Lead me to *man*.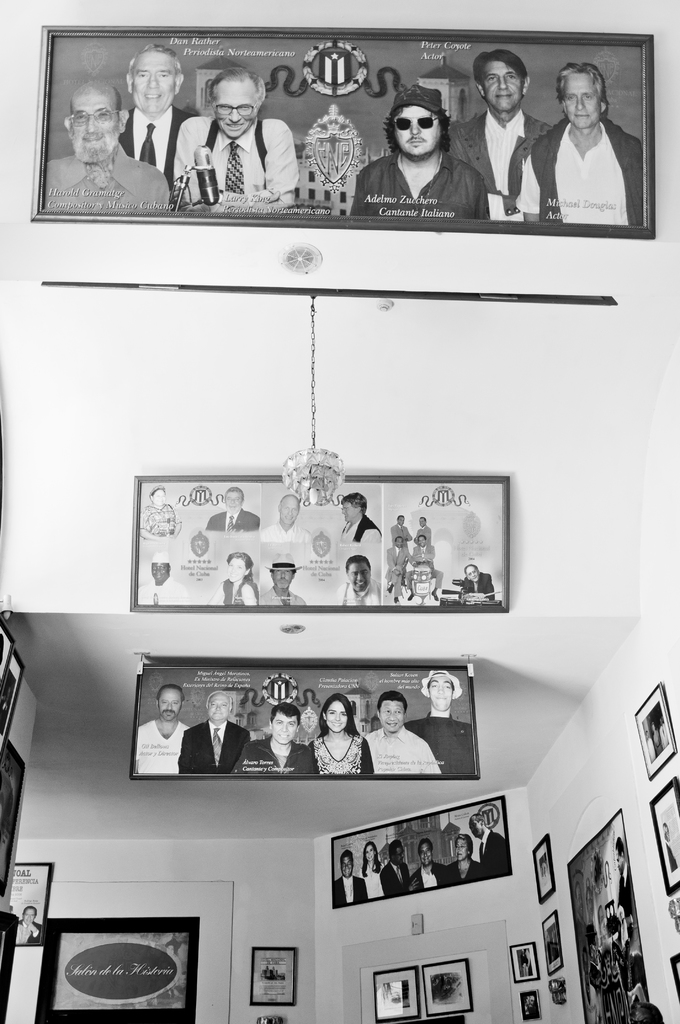
Lead to {"left": 135, "top": 684, "right": 193, "bottom": 772}.
